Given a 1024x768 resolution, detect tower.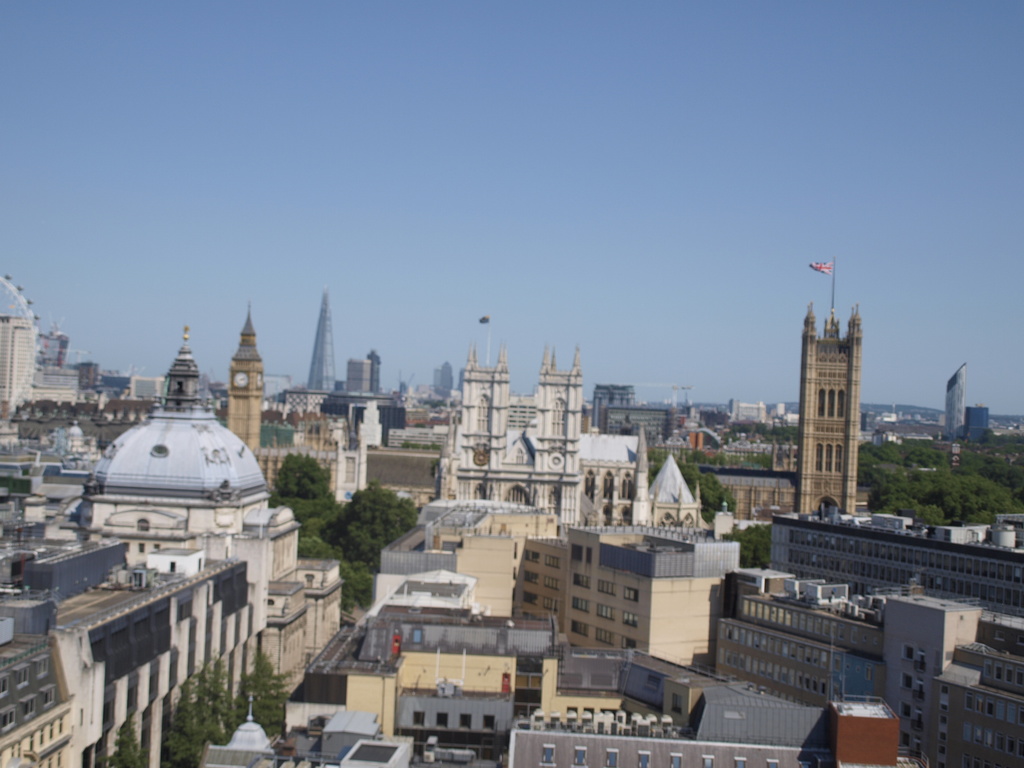
BBox(443, 358, 570, 535).
